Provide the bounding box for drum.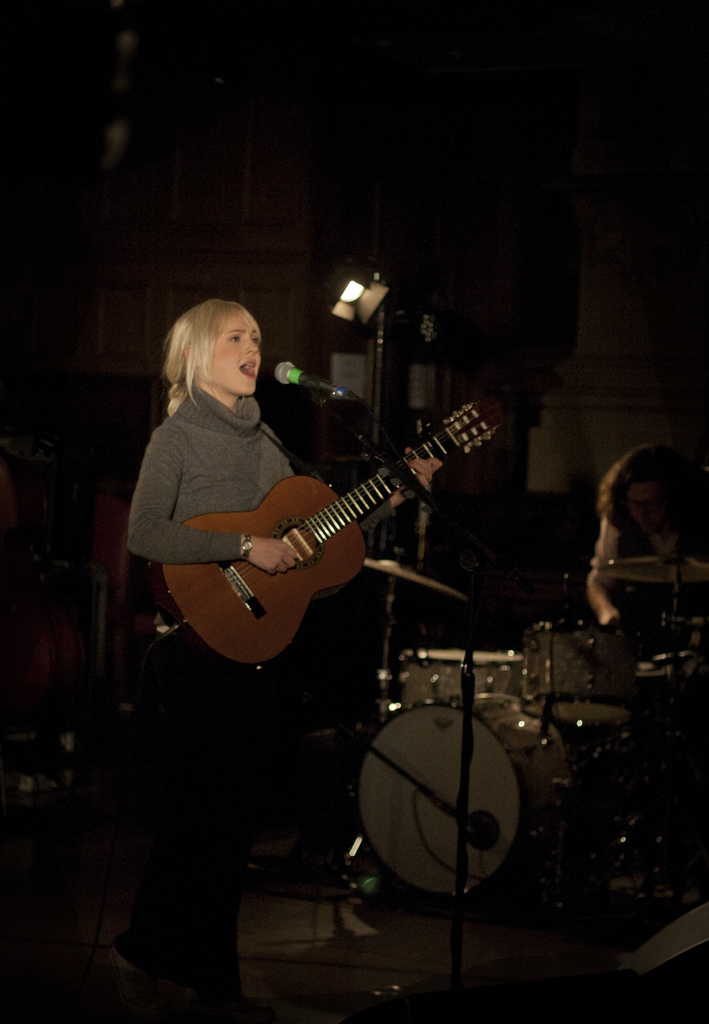
<box>400,652,525,712</box>.
